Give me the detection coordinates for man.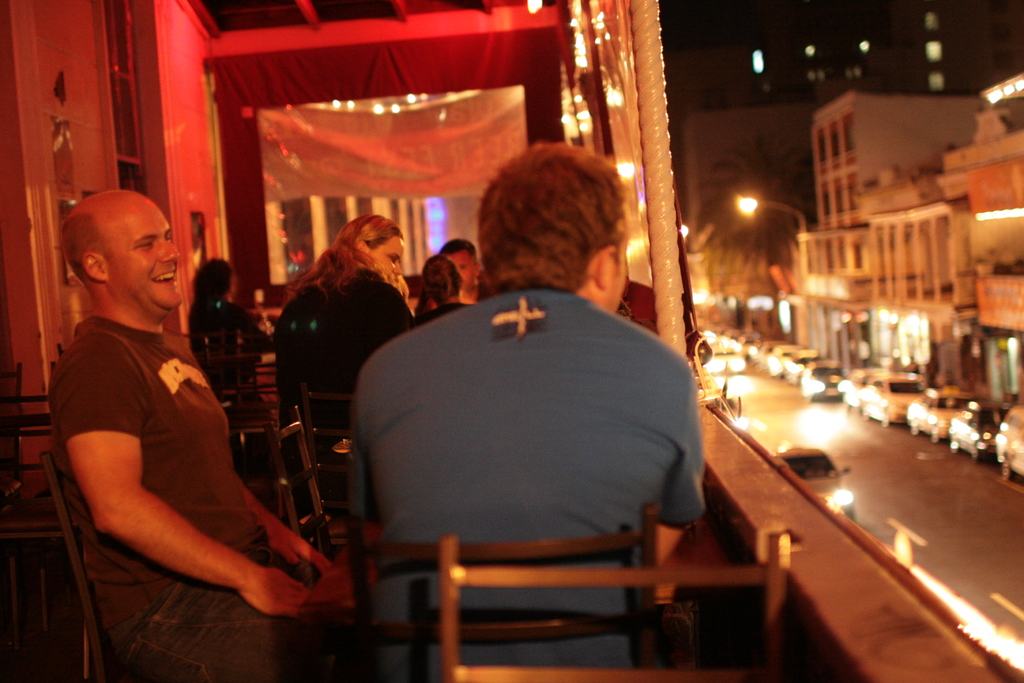
Rect(344, 165, 727, 638).
